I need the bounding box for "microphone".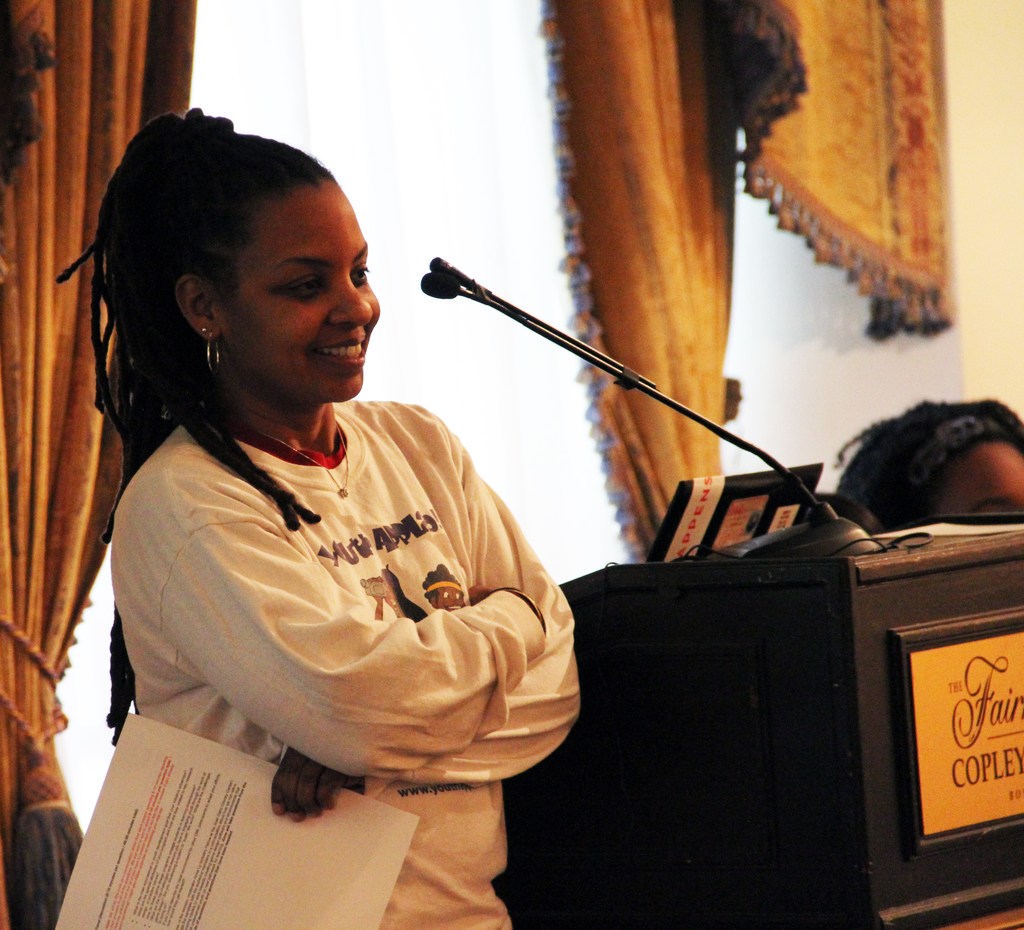
Here it is: rect(420, 273, 460, 297).
